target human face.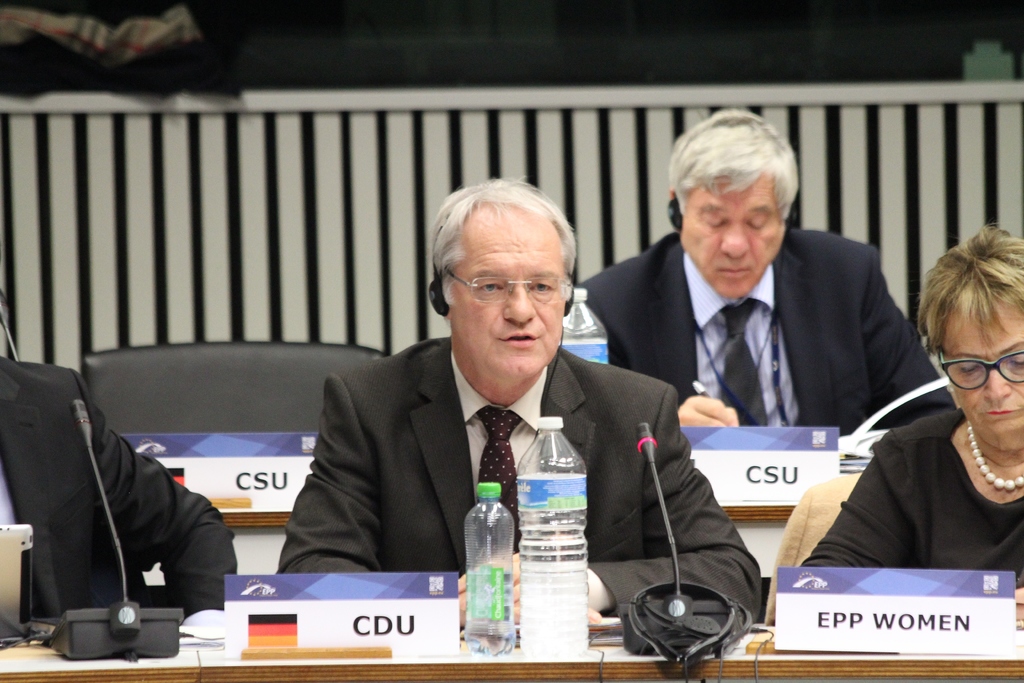
Target region: detection(941, 306, 1023, 450).
